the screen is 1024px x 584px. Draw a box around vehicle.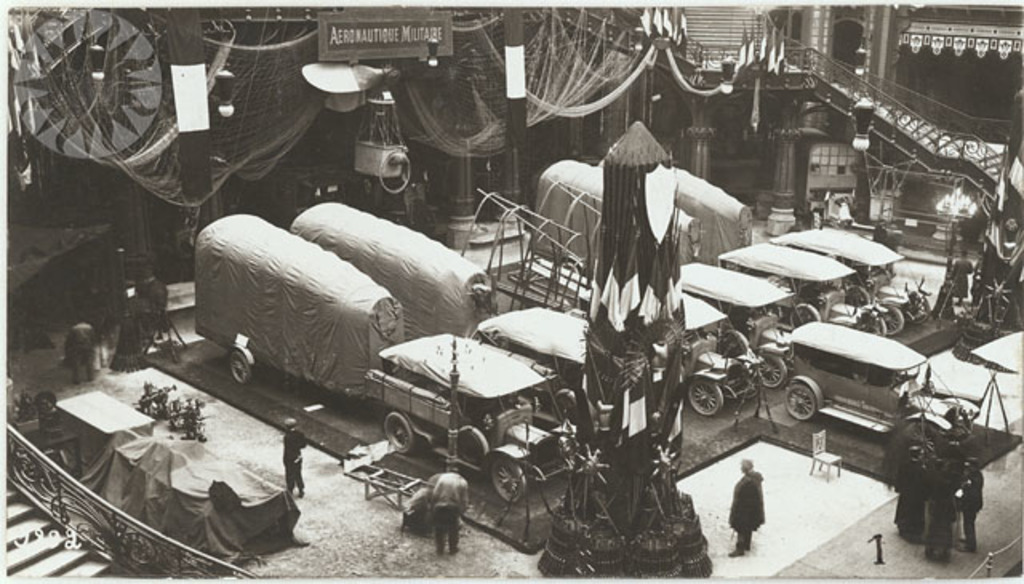
rect(469, 304, 586, 434).
